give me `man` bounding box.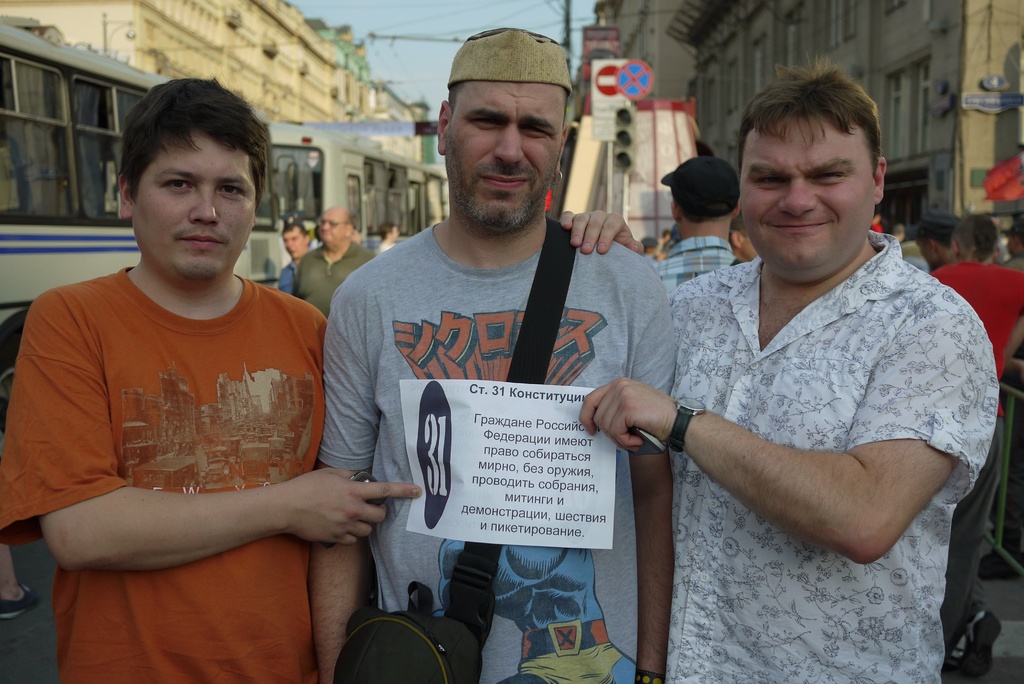
(4, 71, 418, 681).
